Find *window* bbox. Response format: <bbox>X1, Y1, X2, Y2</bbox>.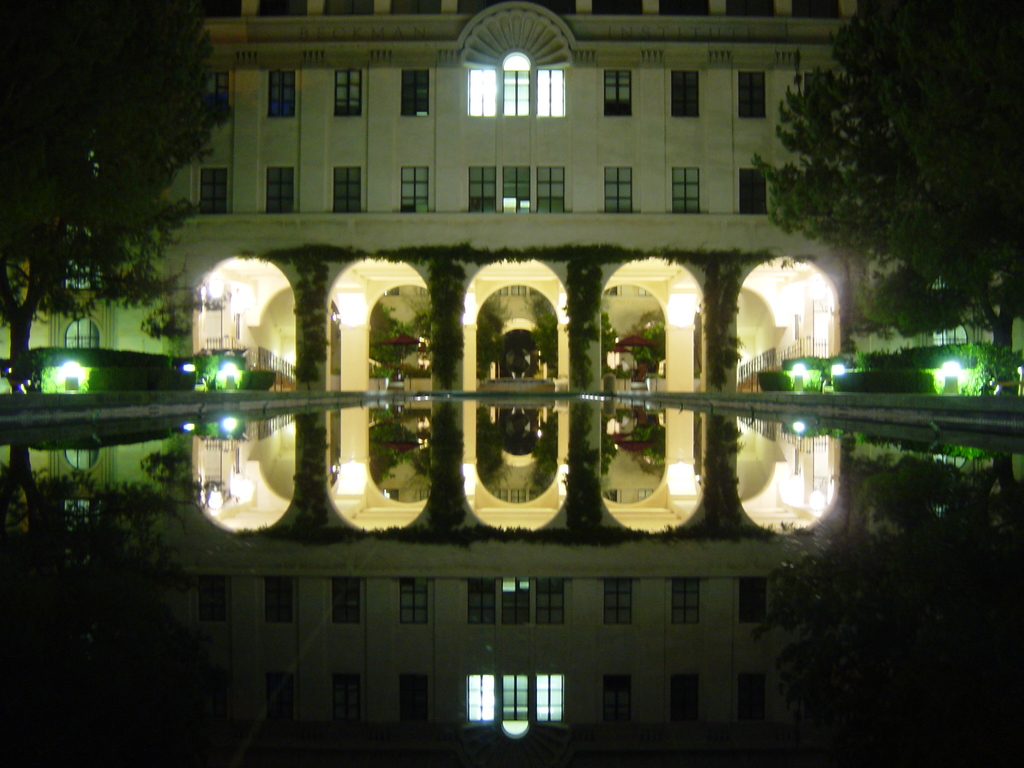
<bbox>333, 72, 359, 118</bbox>.
